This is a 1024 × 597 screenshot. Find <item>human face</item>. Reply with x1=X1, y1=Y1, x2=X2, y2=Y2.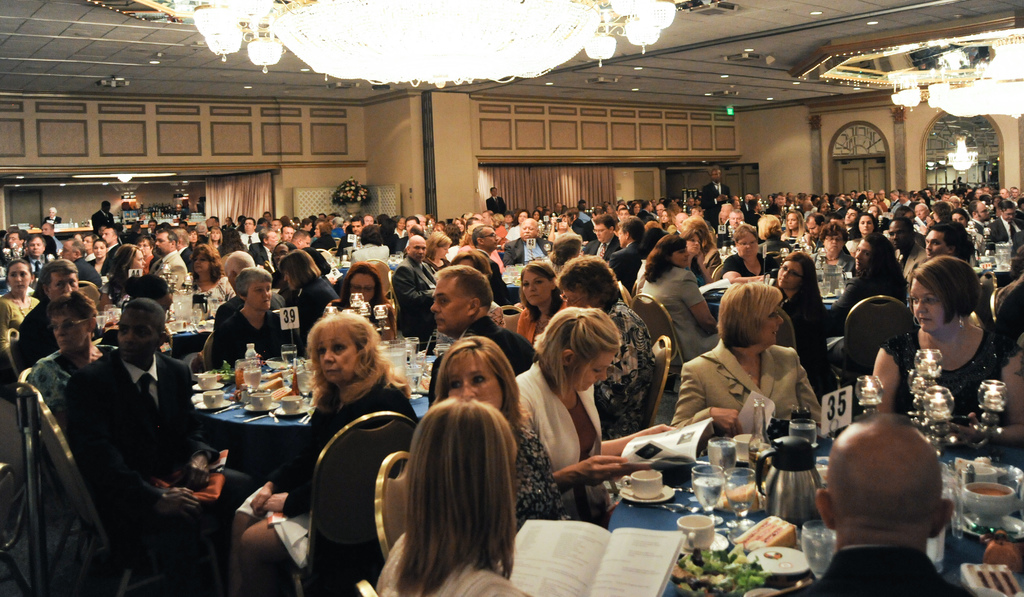
x1=758, y1=307, x2=787, y2=357.
